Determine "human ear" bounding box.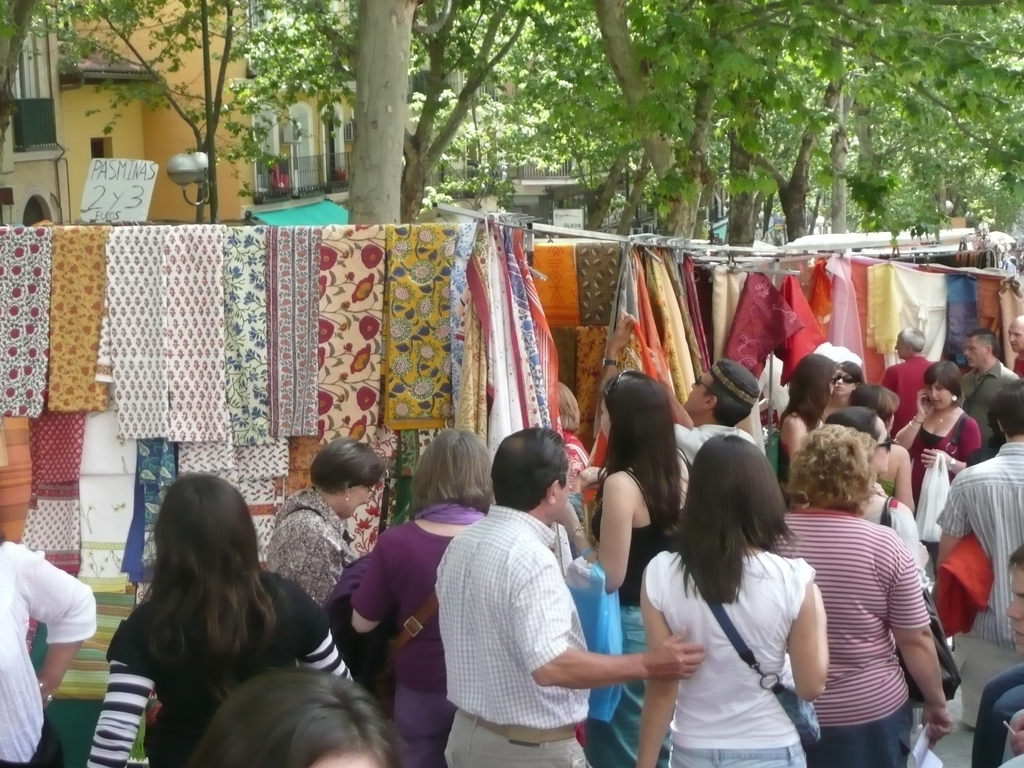
Determined: crop(545, 478, 557, 504).
